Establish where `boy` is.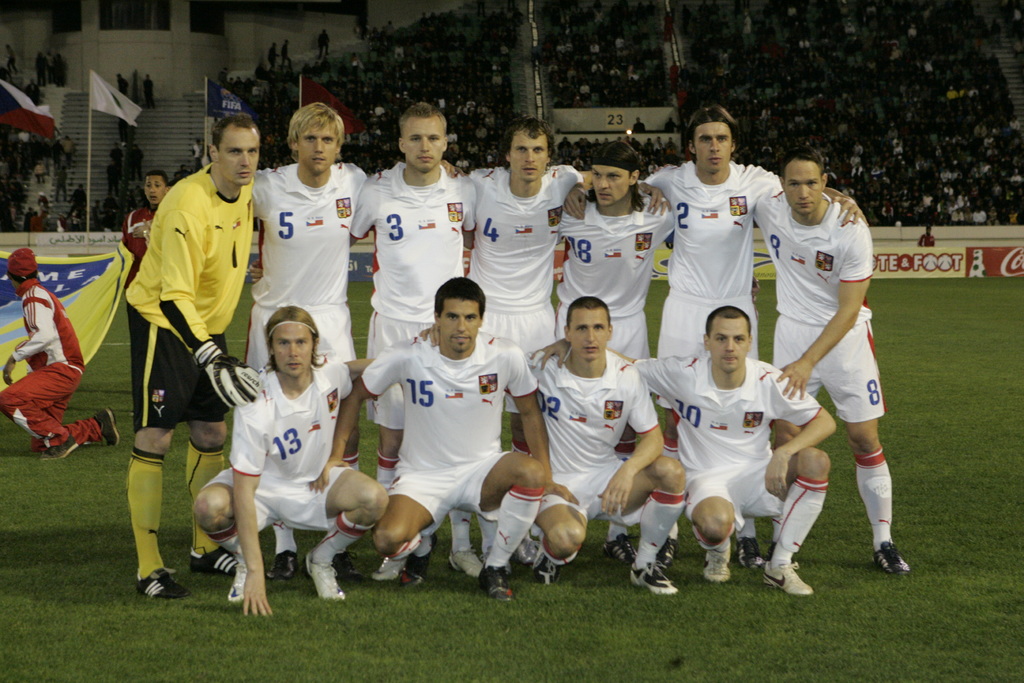
Established at pyautogui.locateOnScreen(412, 294, 688, 595).
